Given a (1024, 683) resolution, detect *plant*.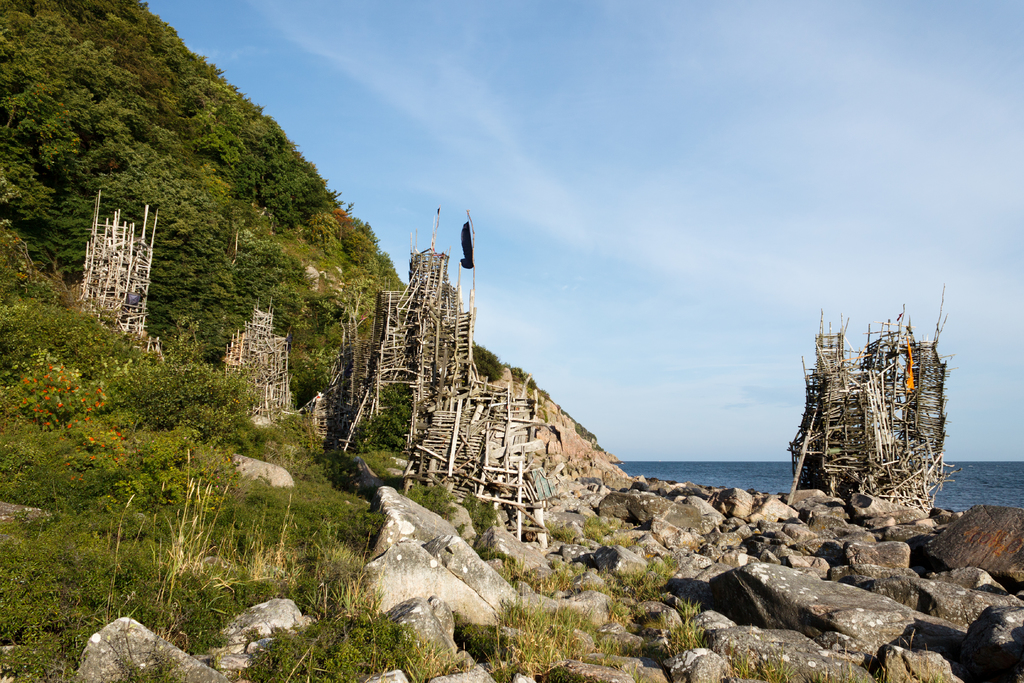
721:642:772:682.
